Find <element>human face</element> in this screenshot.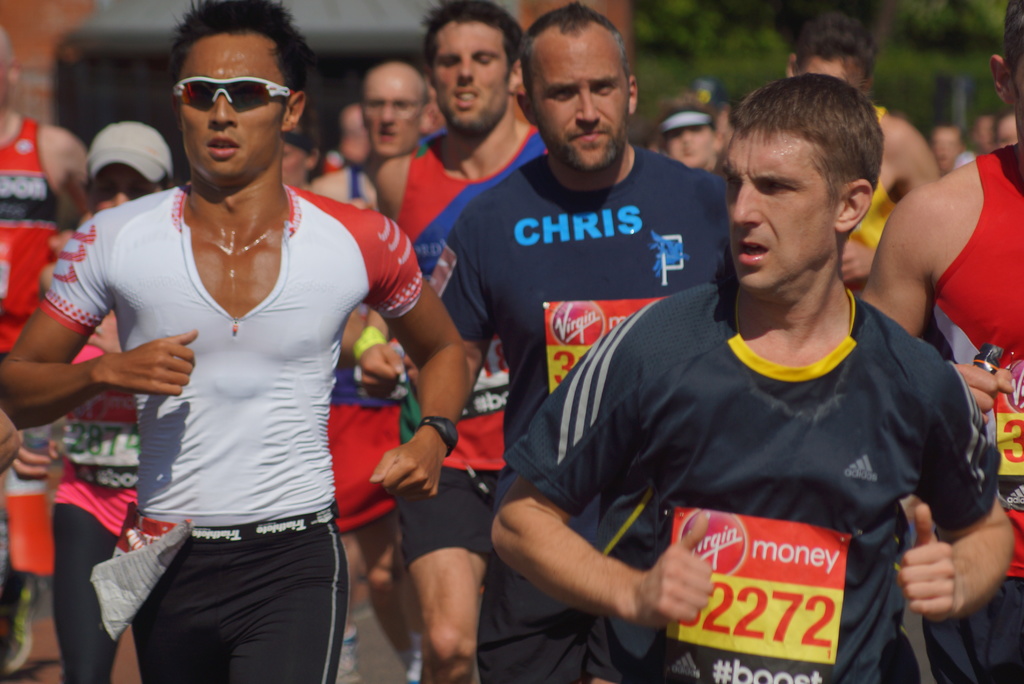
The bounding box for <element>human face</element> is <bbox>362, 67, 421, 157</bbox>.
